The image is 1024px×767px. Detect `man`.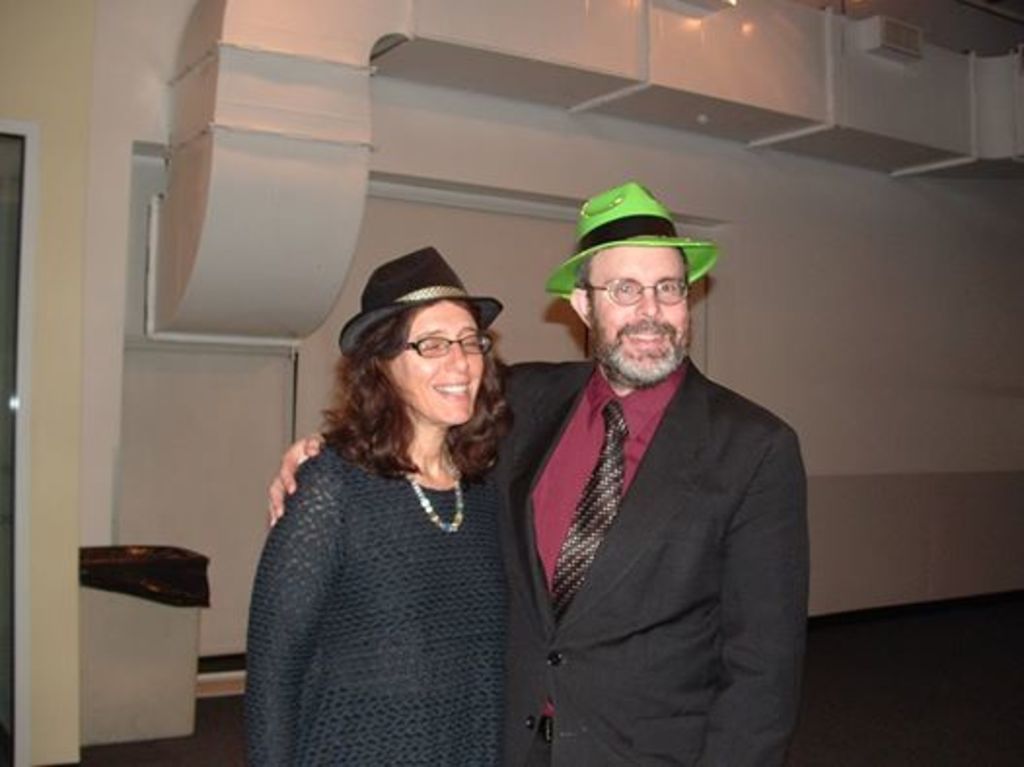
Detection: pyautogui.locateOnScreen(271, 181, 810, 765).
